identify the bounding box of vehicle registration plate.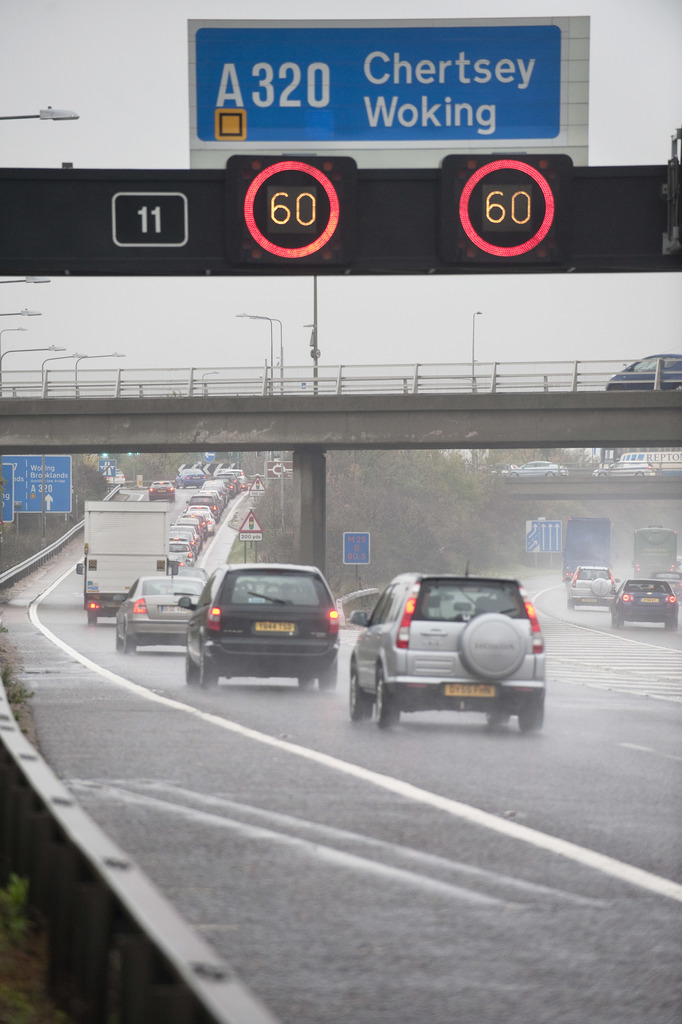
locate(254, 620, 295, 634).
